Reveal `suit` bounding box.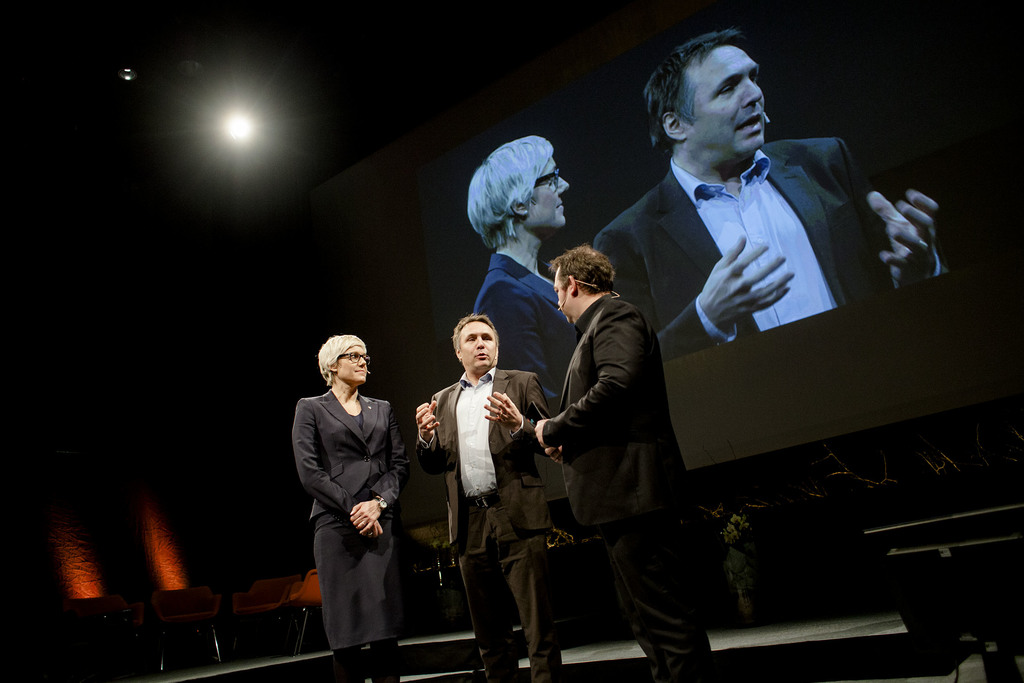
Revealed: detection(511, 297, 718, 682).
